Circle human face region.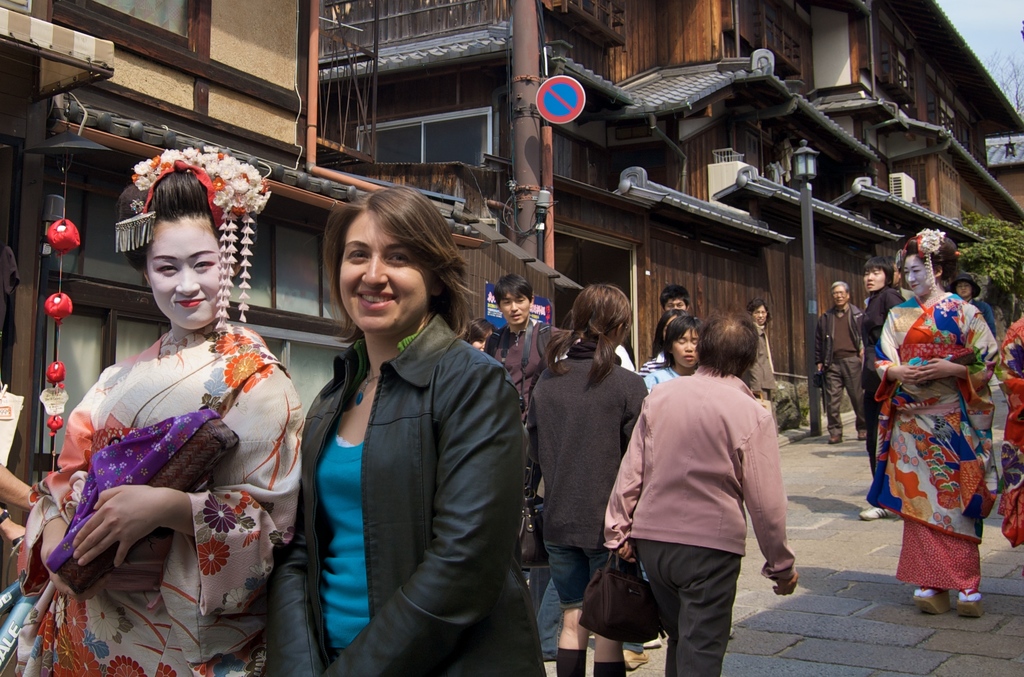
Region: box(339, 211, 428, 333).
